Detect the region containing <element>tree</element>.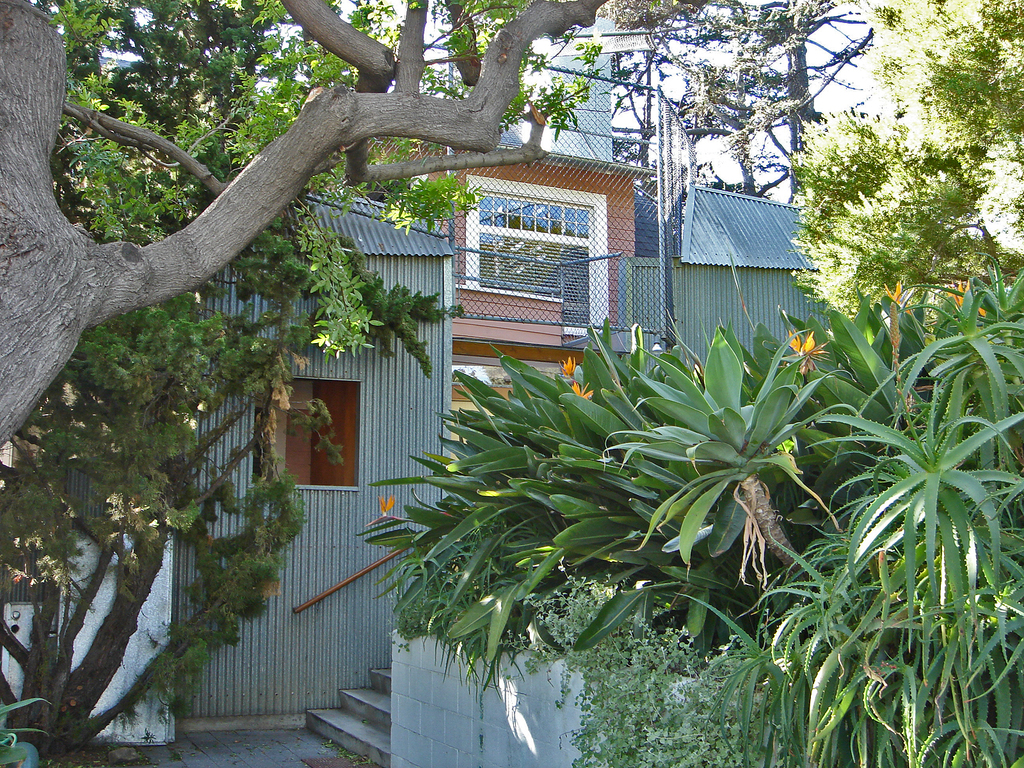
791 0 1023 316.
